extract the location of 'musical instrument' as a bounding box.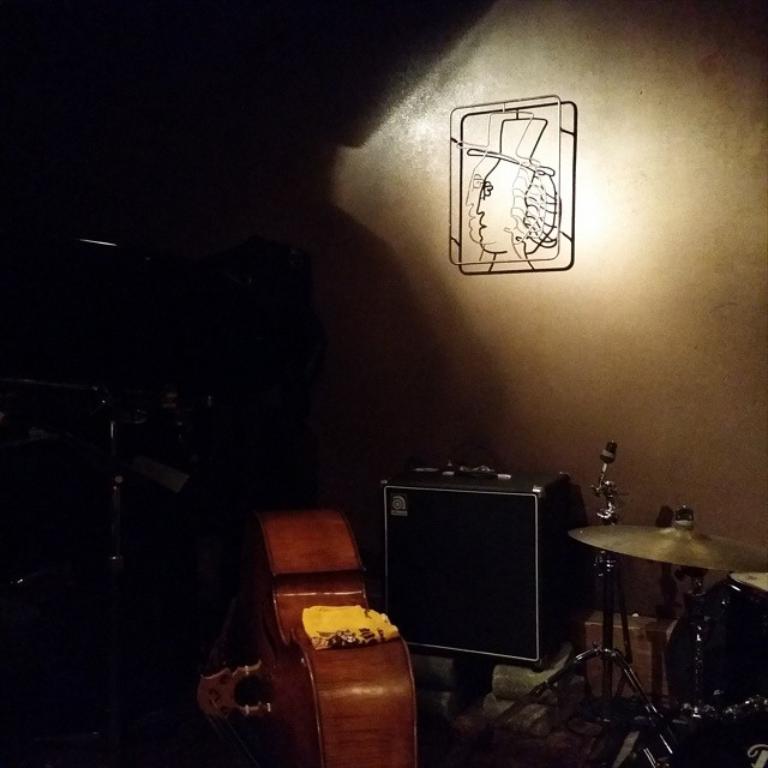
[222, 499, 438, 761].
